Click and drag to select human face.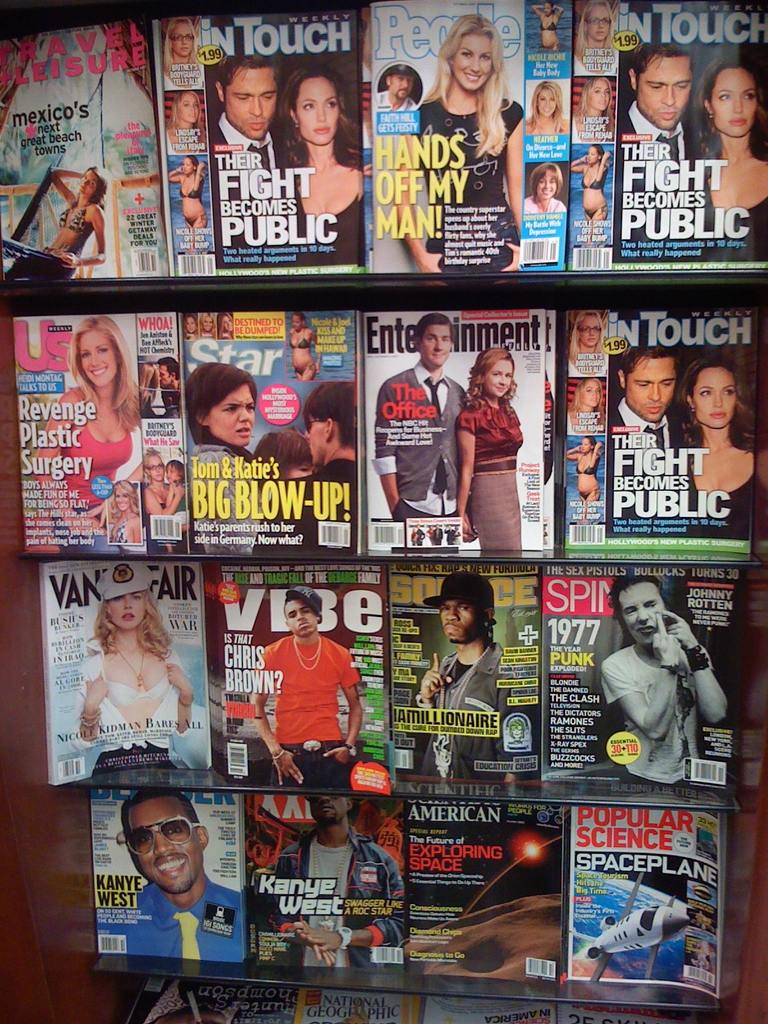
Selection: crop(628, 358, 675, 423).
